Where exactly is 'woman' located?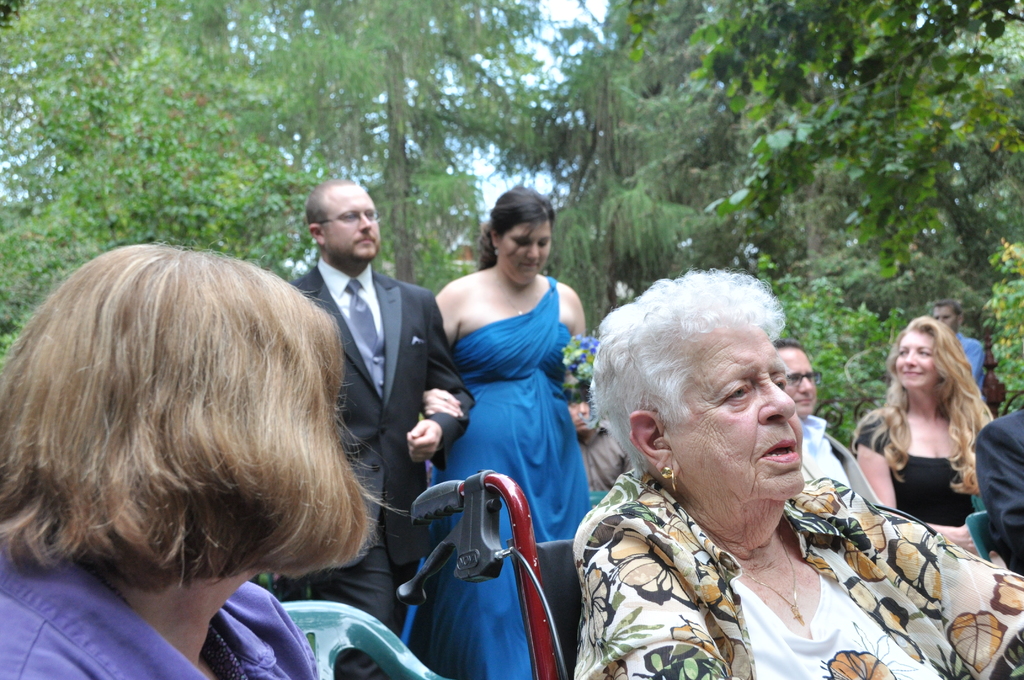
Its bounding box is BBox(1, 243, 417, 679).
